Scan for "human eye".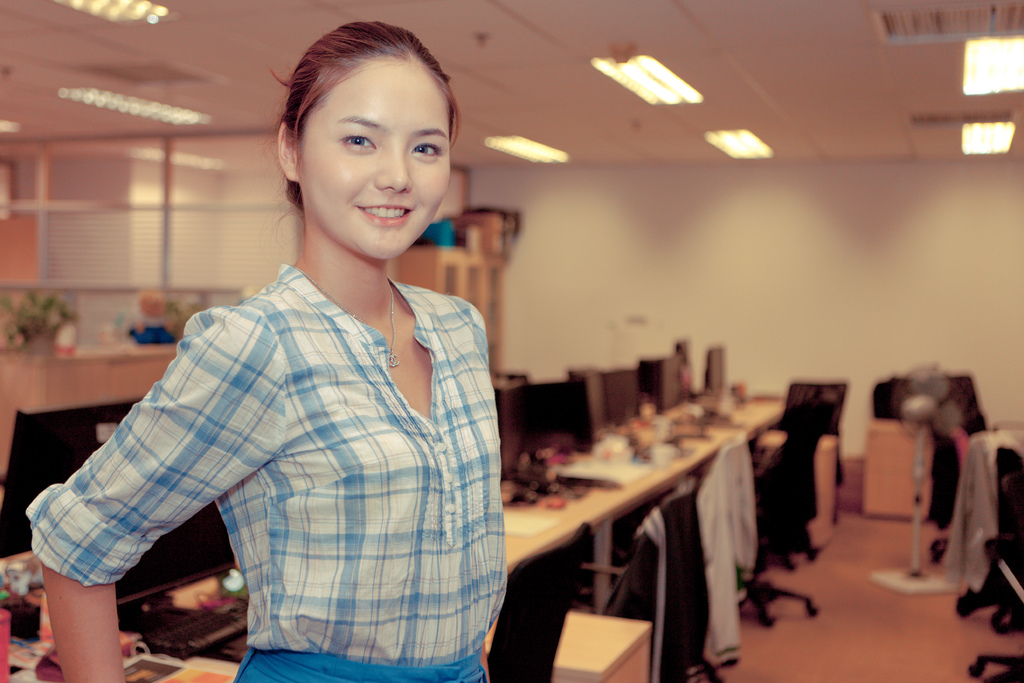
Scan result: 406, 134, 447, 168.
